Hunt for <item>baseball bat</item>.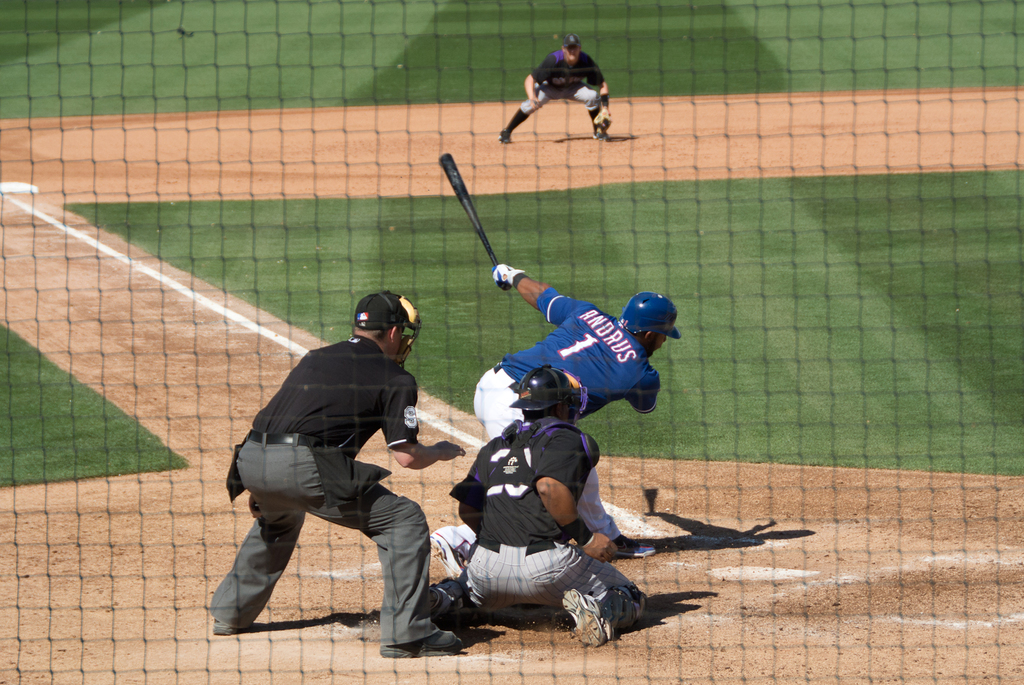
Hunted down at 436,152,511,295.
